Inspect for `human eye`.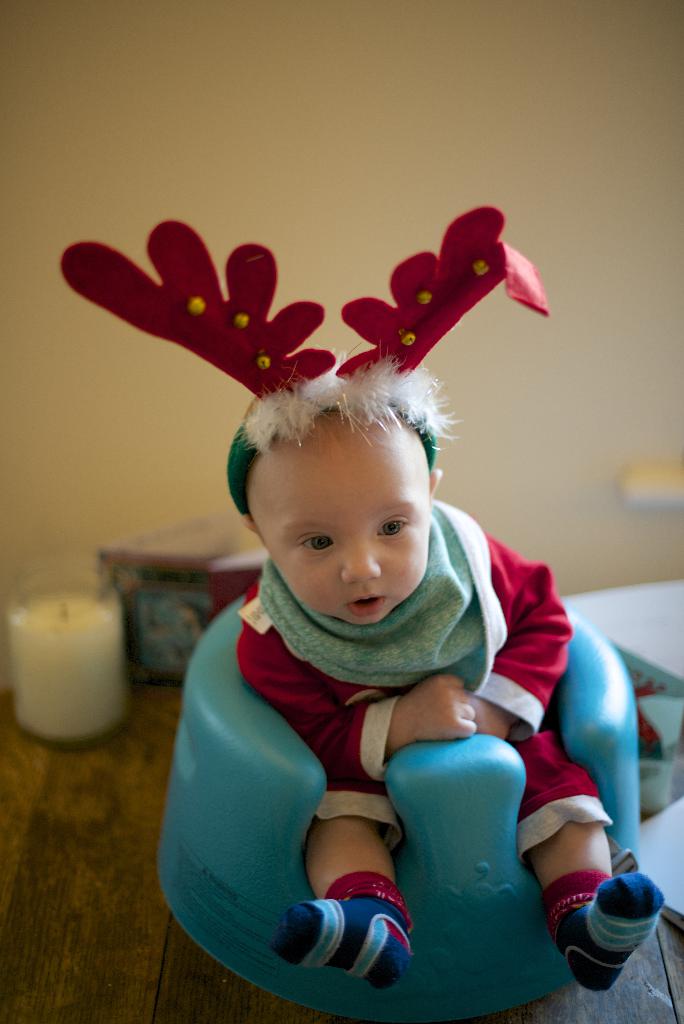
Inspection: select_region(376, 510, 414, 543).
